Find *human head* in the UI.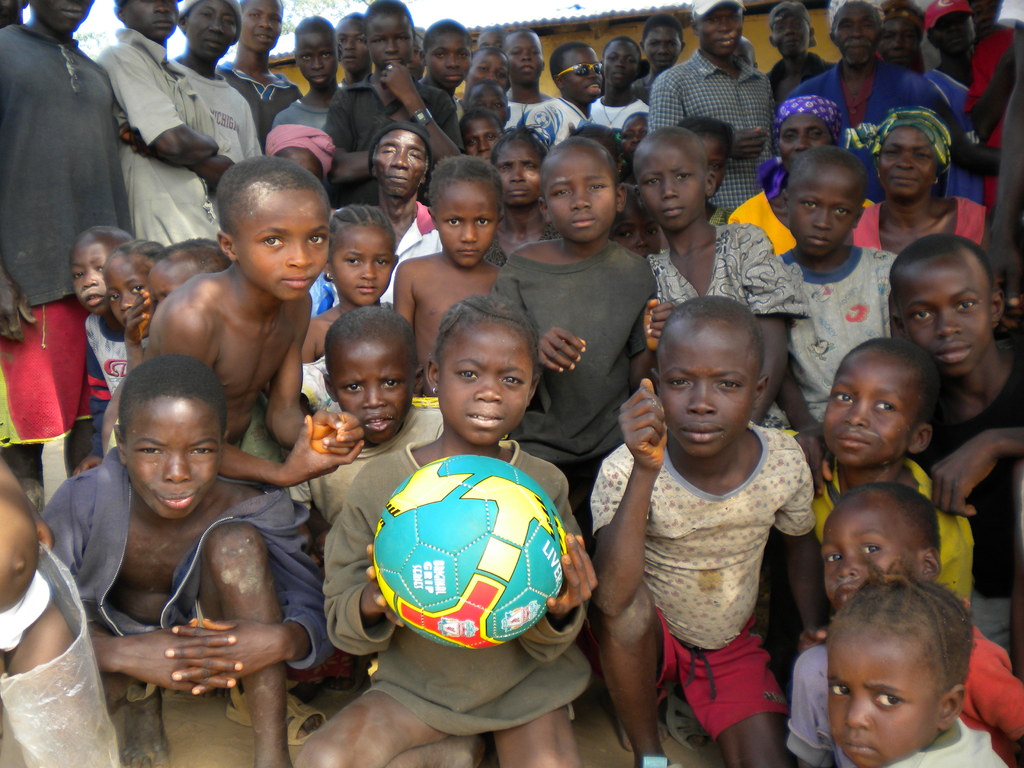
UI element at detection(652, 295, 770, 456).
